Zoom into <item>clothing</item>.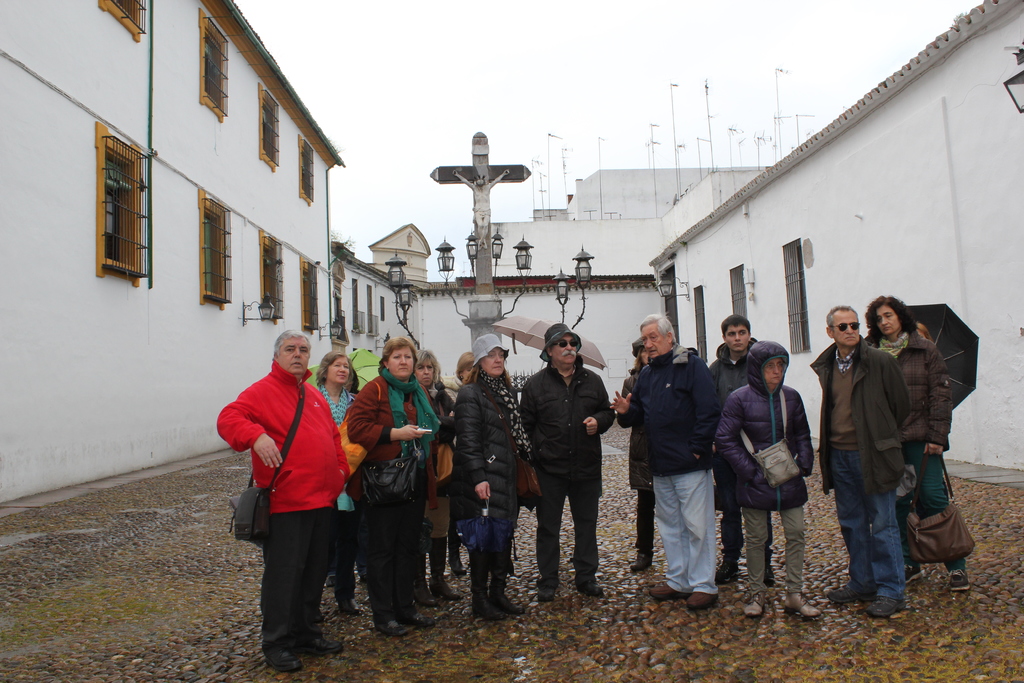
Zoom target: [x1=715, y1=338, x2=822, y2=601].
